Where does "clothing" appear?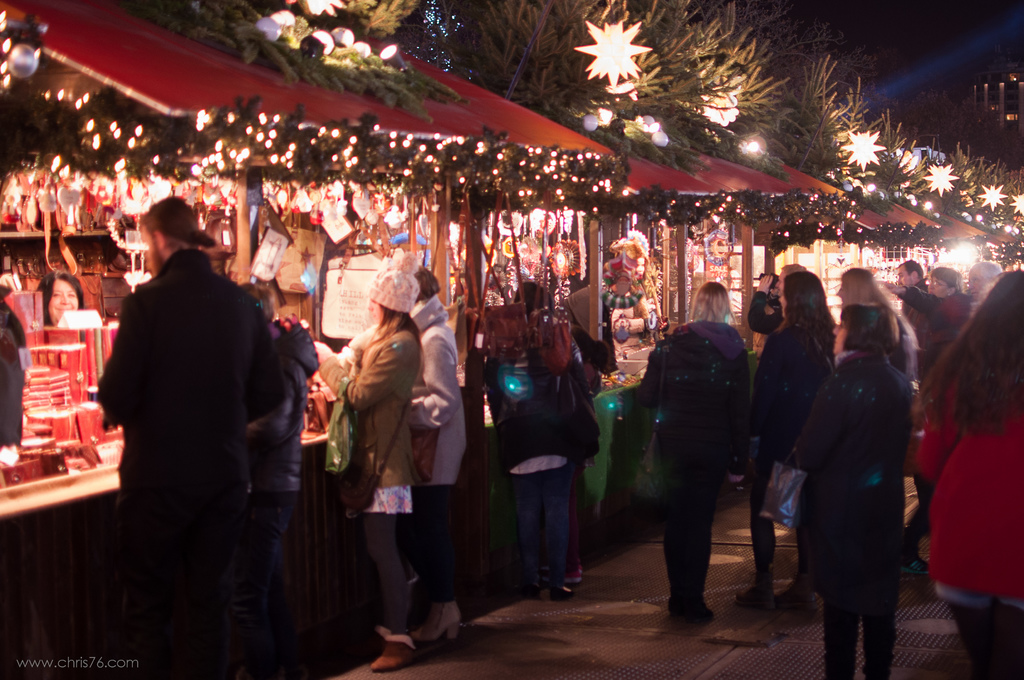
Appears at [left=245, top=341, right=317, bottom=593].
